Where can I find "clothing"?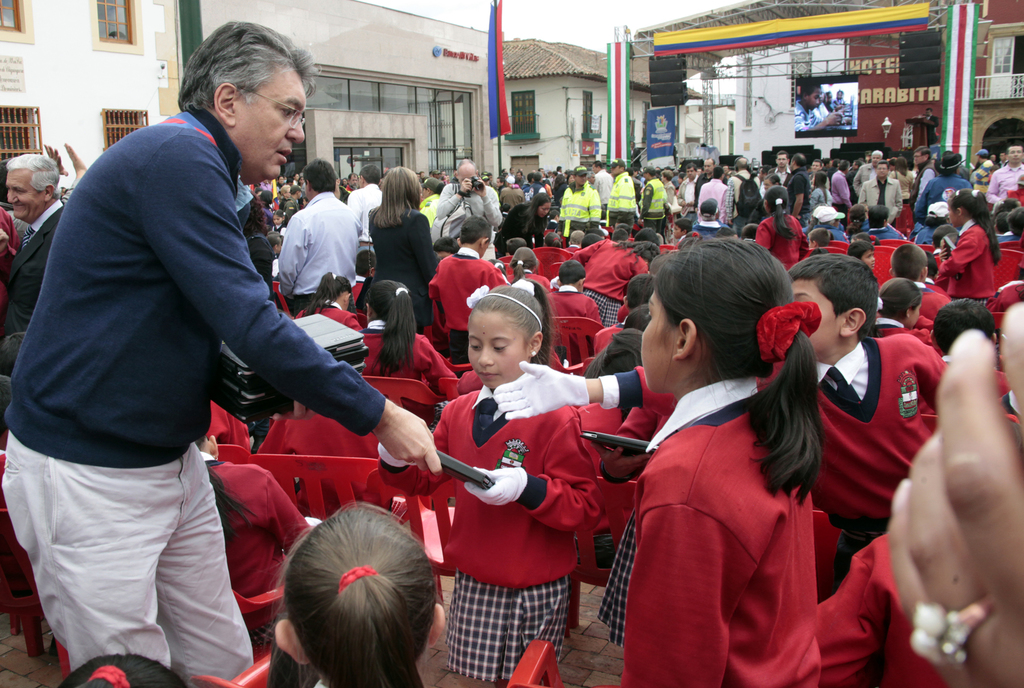
You can find it at box(936, 220, 996, 305).
